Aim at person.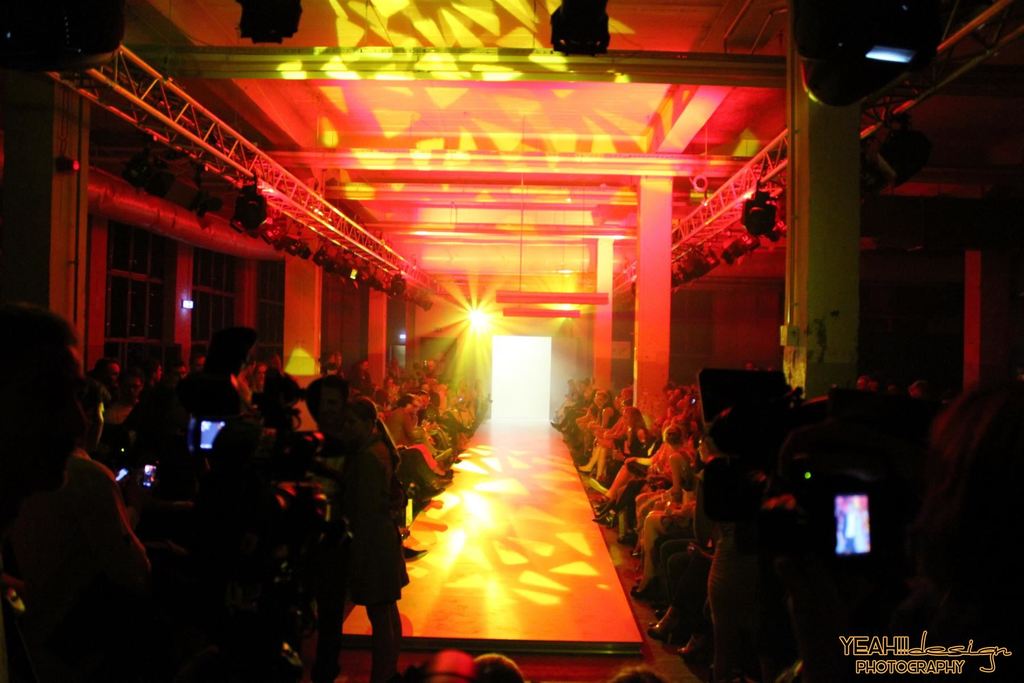
Aimed at Rect(666, 379, 681, 420).
